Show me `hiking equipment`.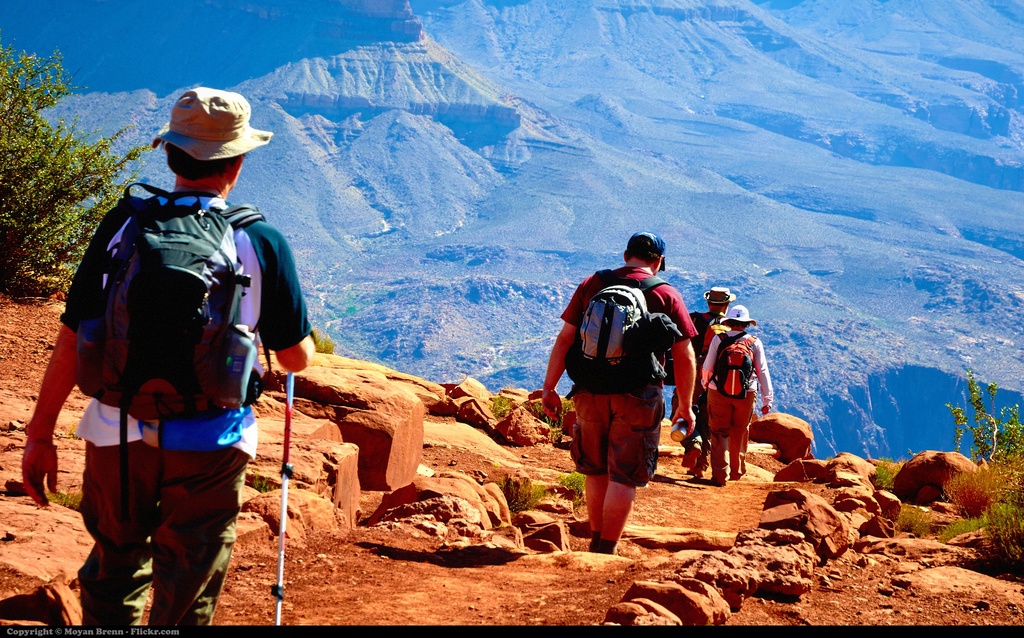
`hiking equipment` is here: bbox=(690, 459, 710, 480).
